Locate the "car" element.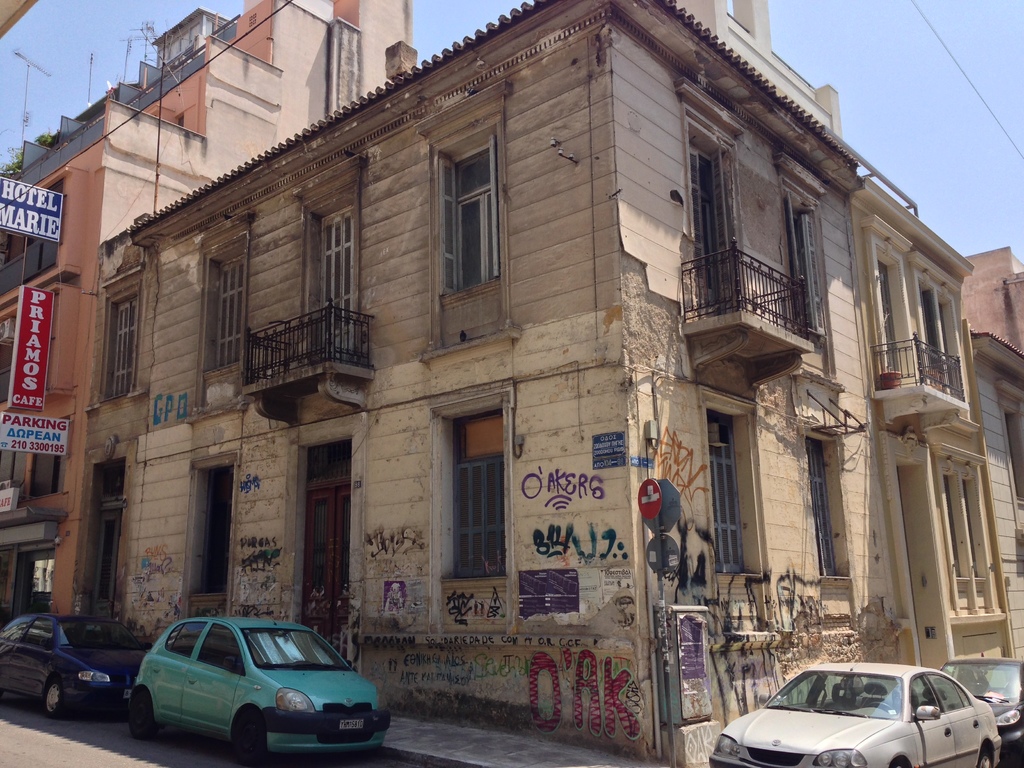
Element bbox: BBox(938, 651, 1023, 764).
